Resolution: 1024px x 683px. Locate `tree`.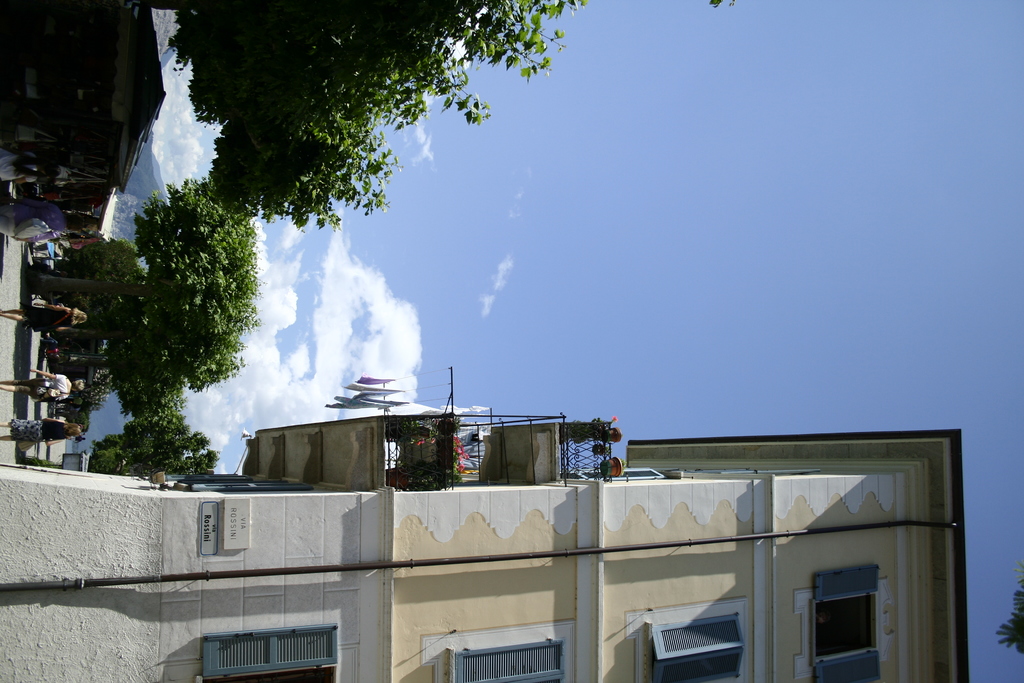
(left=14, top=247, right=170, bottom=399).
